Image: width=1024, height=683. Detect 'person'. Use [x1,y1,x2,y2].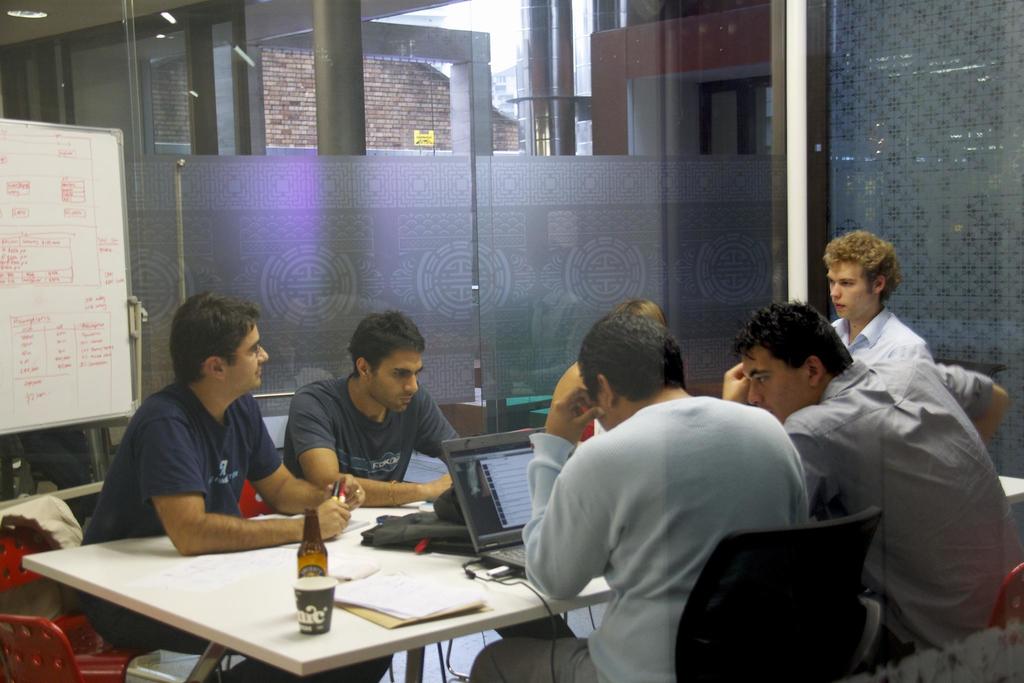
[810,220,935,360].
